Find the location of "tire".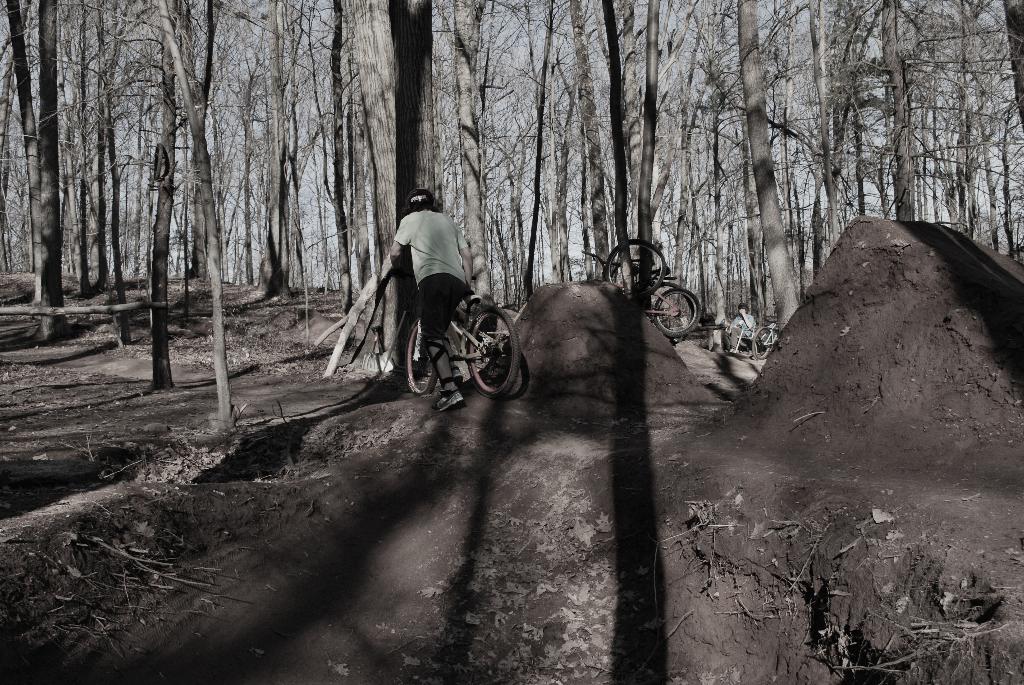
Location: [x1=606, y1=226, x2=664, y2=299].
